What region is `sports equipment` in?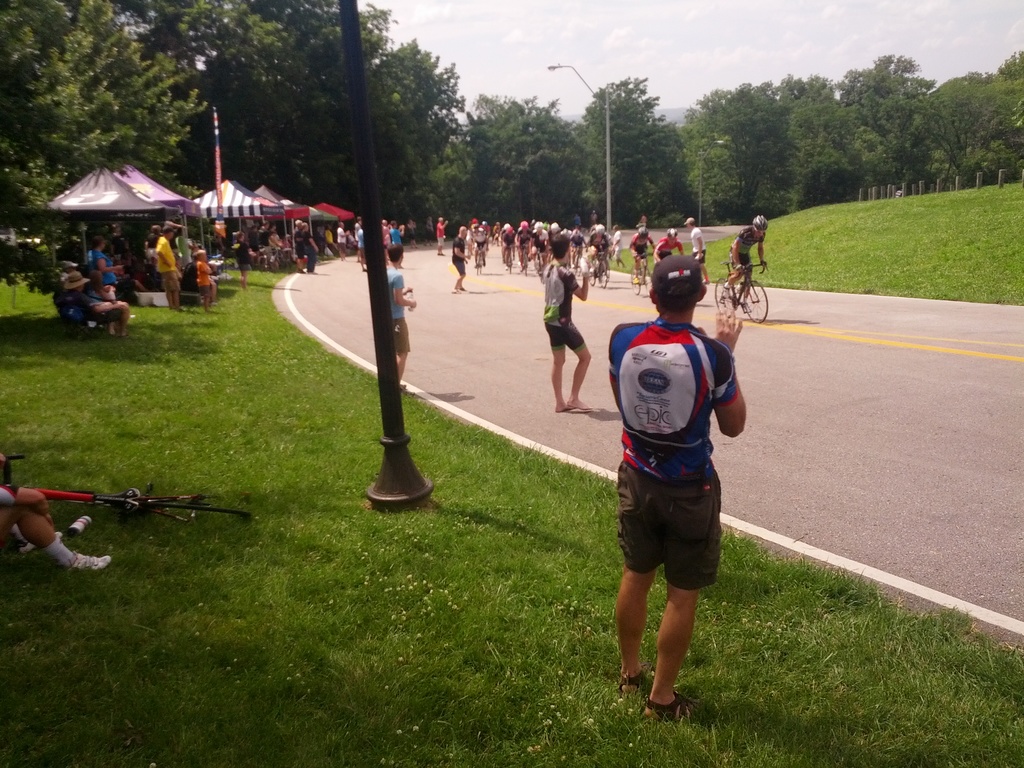
box(518, 246, 527, 278).
